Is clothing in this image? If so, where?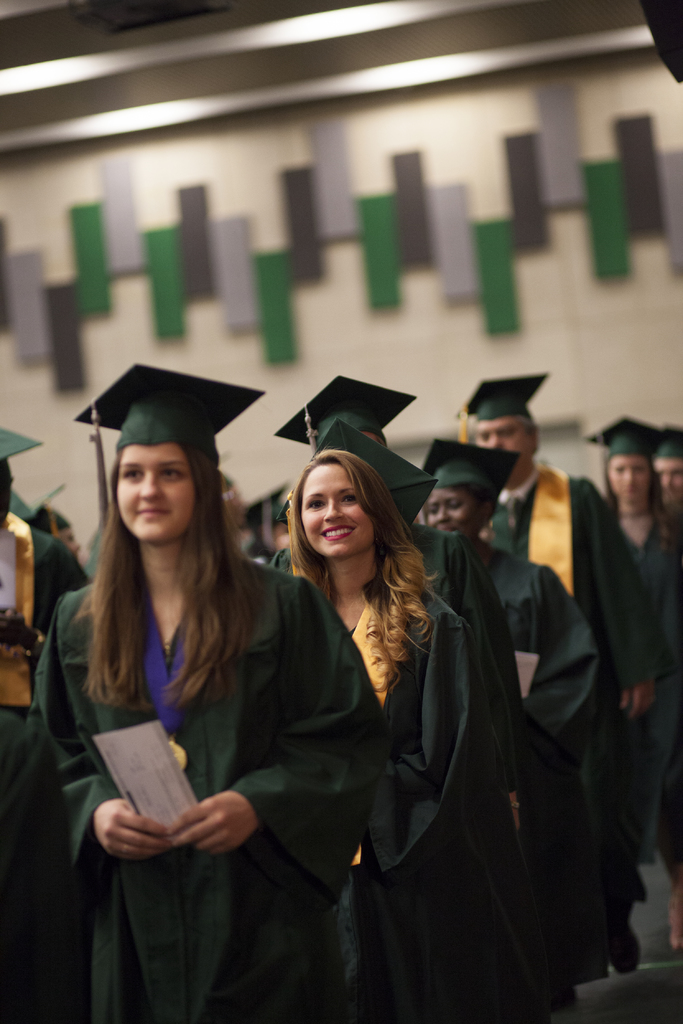
Yes, at (36,528,397,1023).
